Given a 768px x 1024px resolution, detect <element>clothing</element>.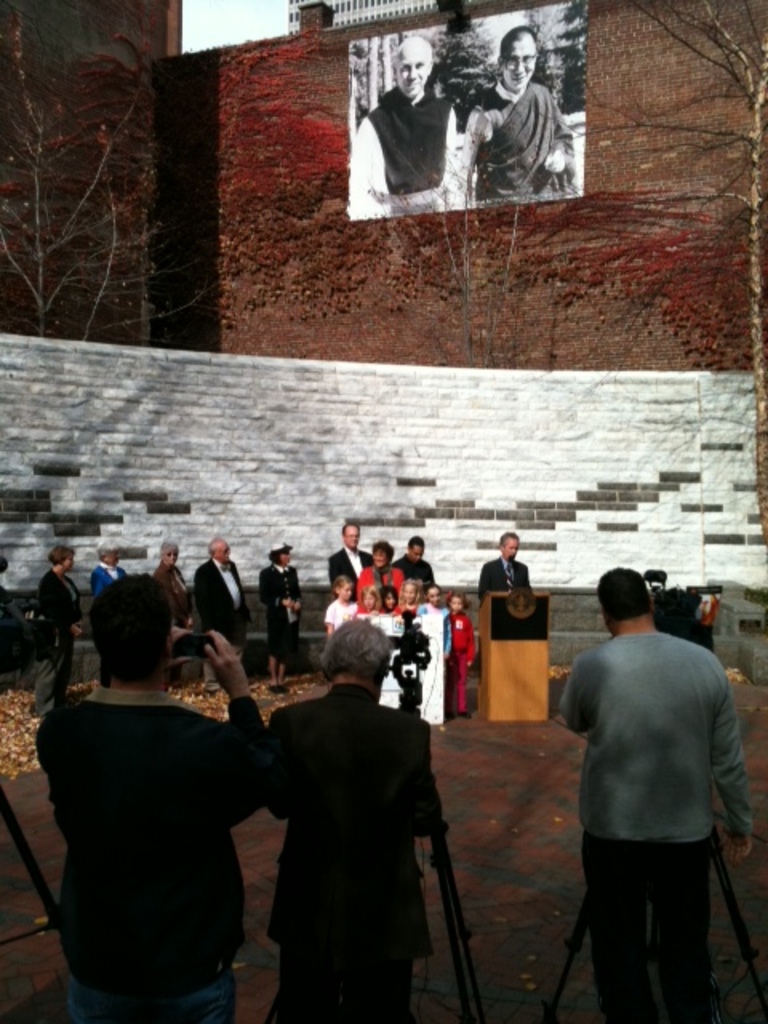
[left=154, top=558, right=190, bottom=646].
